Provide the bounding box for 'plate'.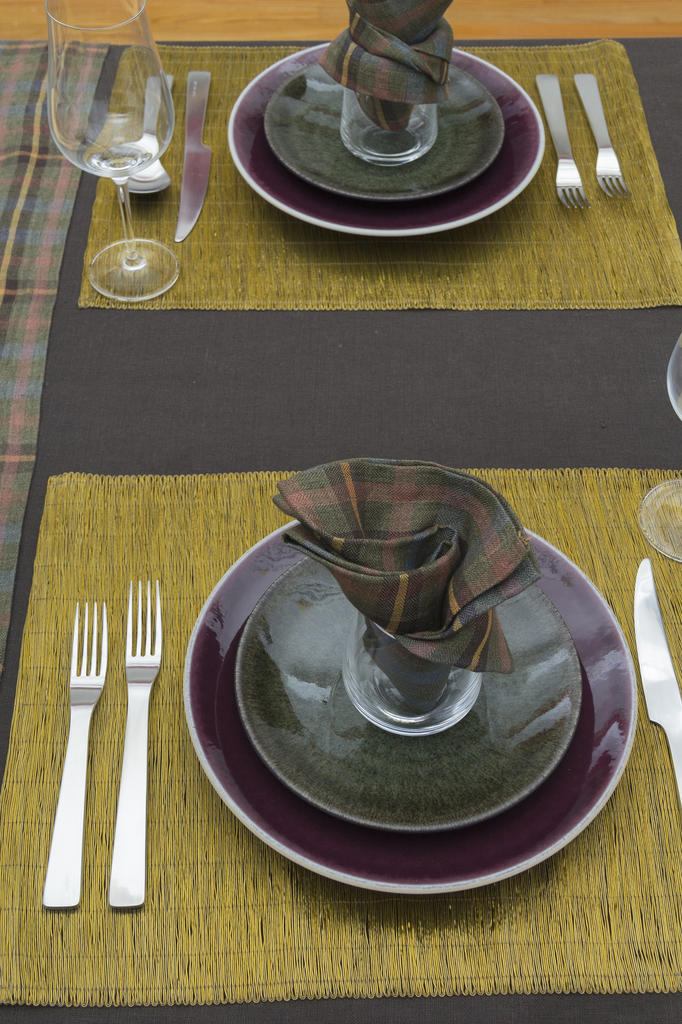
{"x1": 224, "y1": 42, "x2": 548, "y2": 241}.
